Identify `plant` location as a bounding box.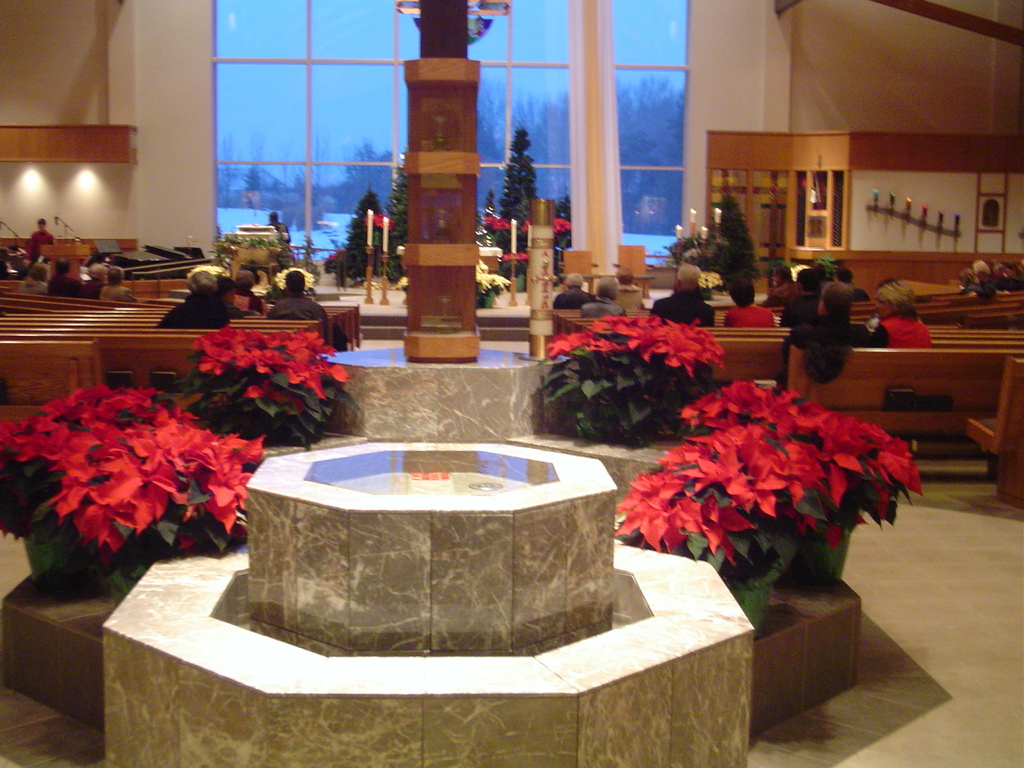
bbox(813, 256, 837, 278).
